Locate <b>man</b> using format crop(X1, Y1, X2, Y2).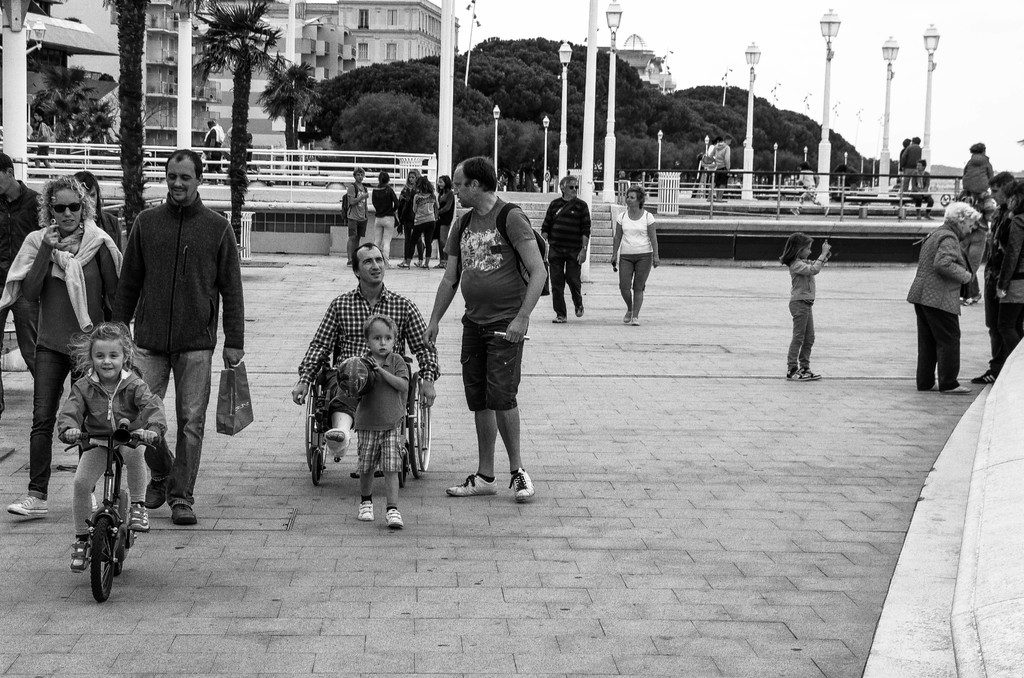
crop(283, 243, 440, 460).
